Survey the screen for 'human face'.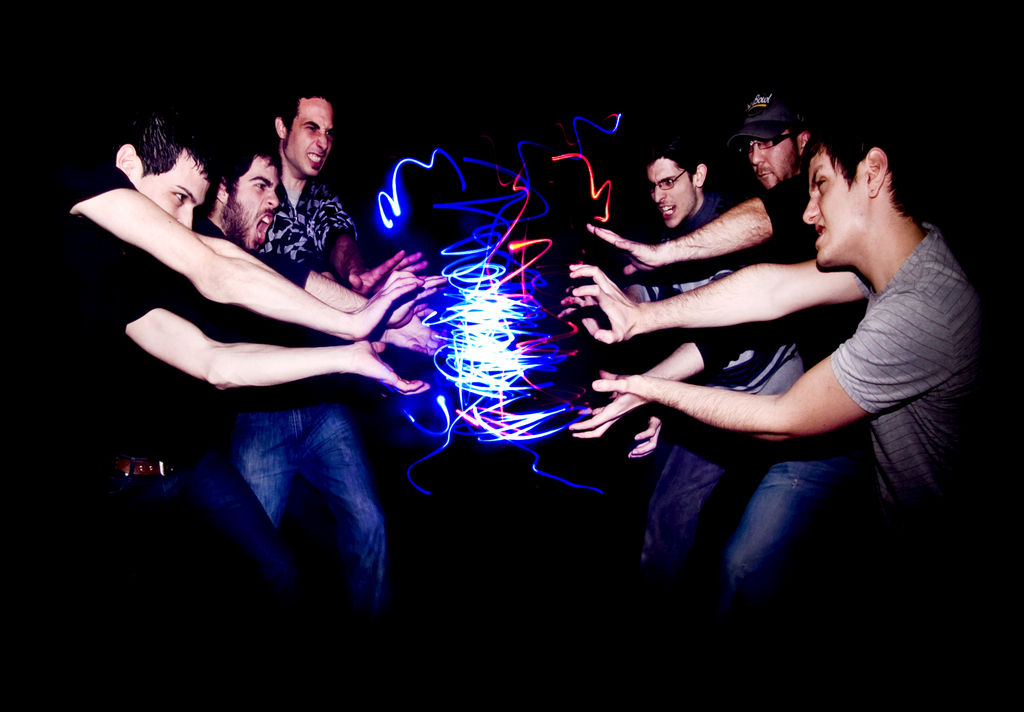
Survey found: (283,96,334,177).
